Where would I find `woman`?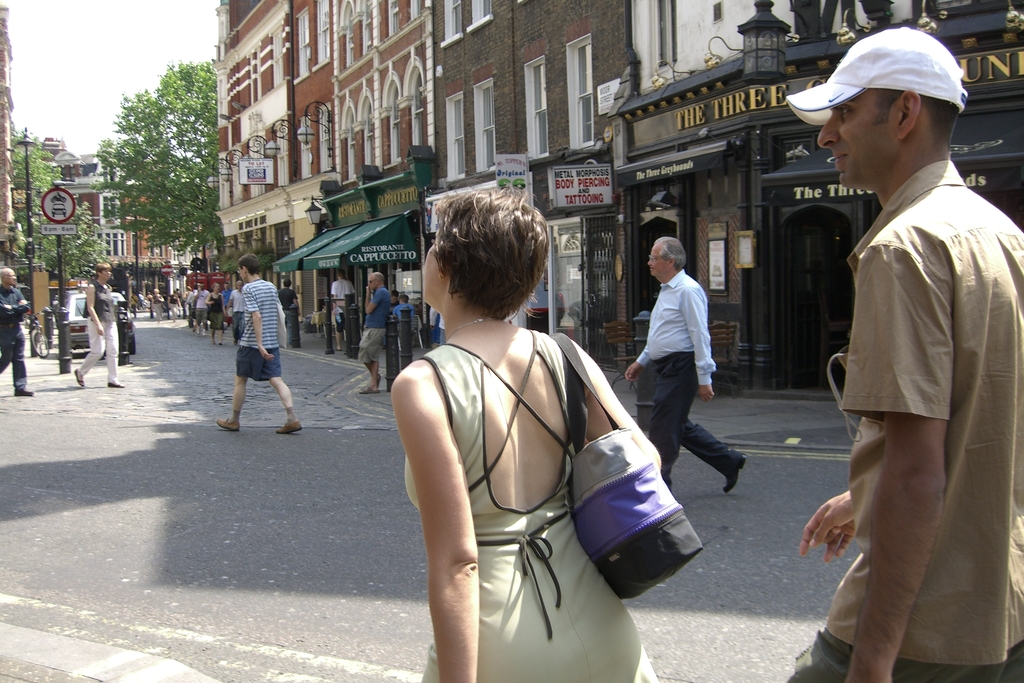
At <bbox>367, 174, 647, 673</bbox>.
